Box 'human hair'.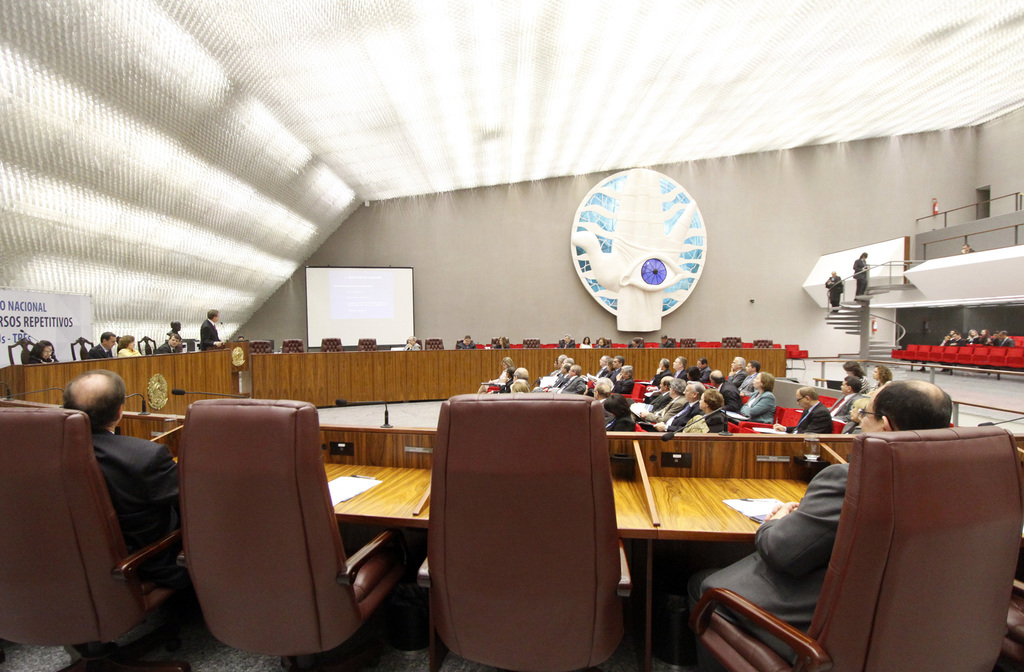
BBox(844, 359, 867, 379).
